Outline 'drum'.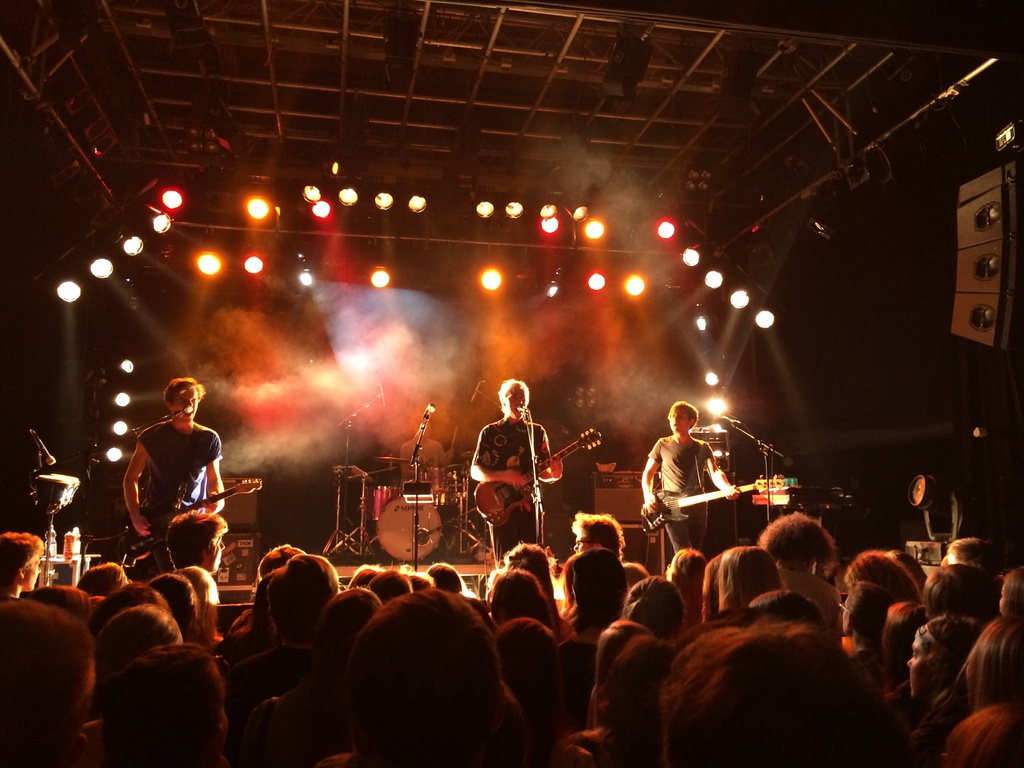
Outline: 376 499 440 557.
